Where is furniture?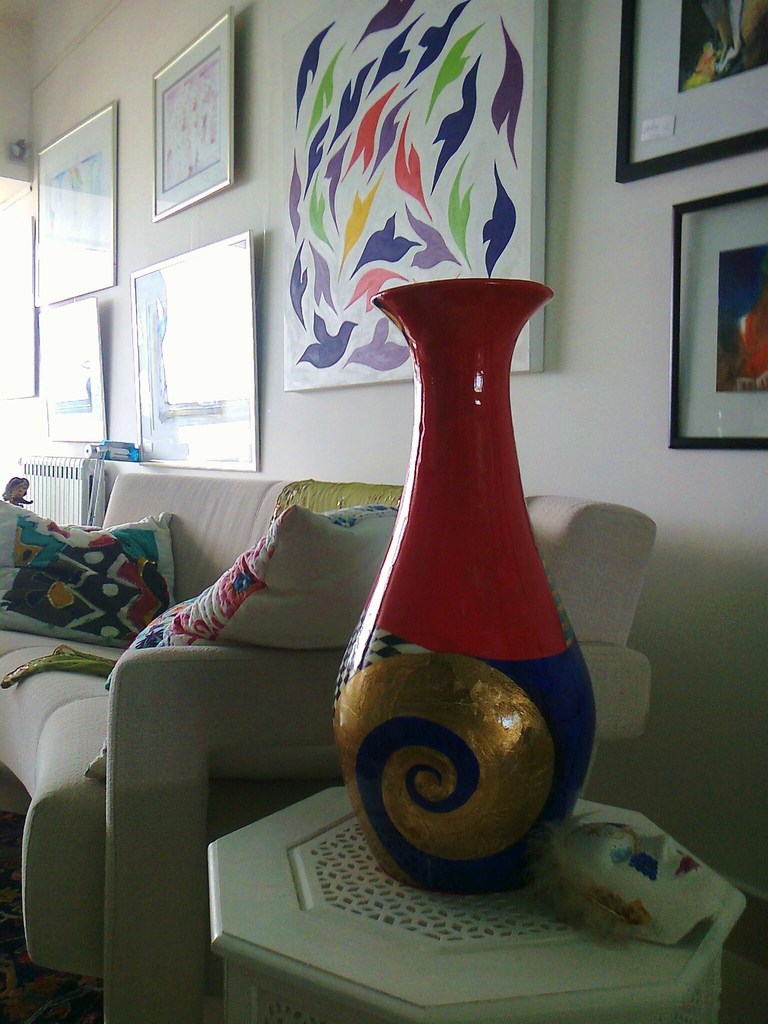
[0, 468, 655, 1023].
